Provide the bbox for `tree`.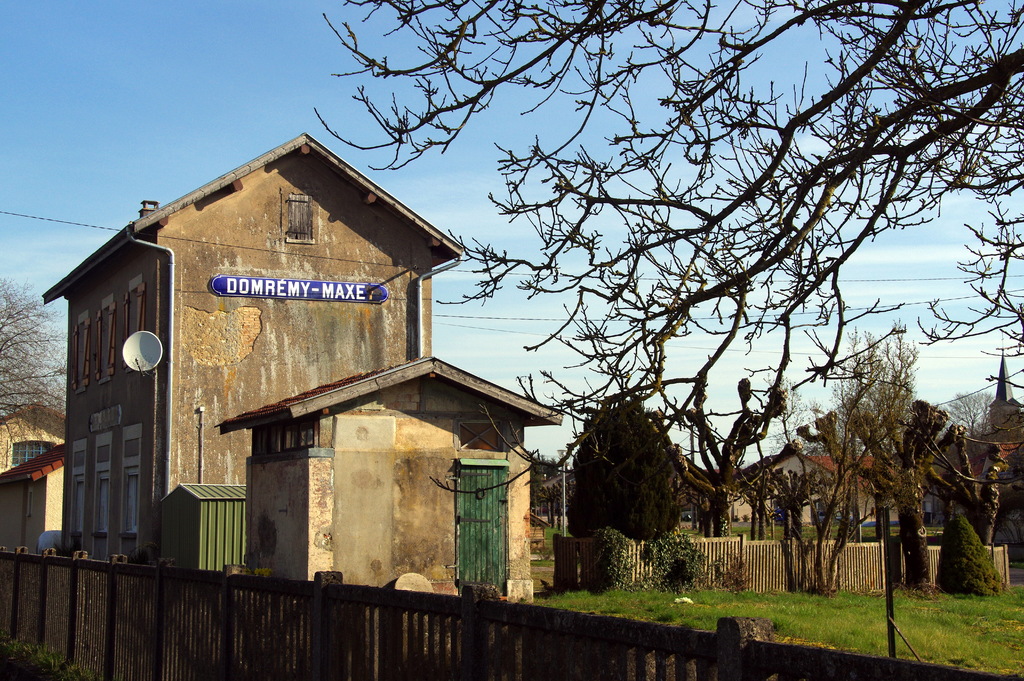
Rect(570, 395, 688, 545).
